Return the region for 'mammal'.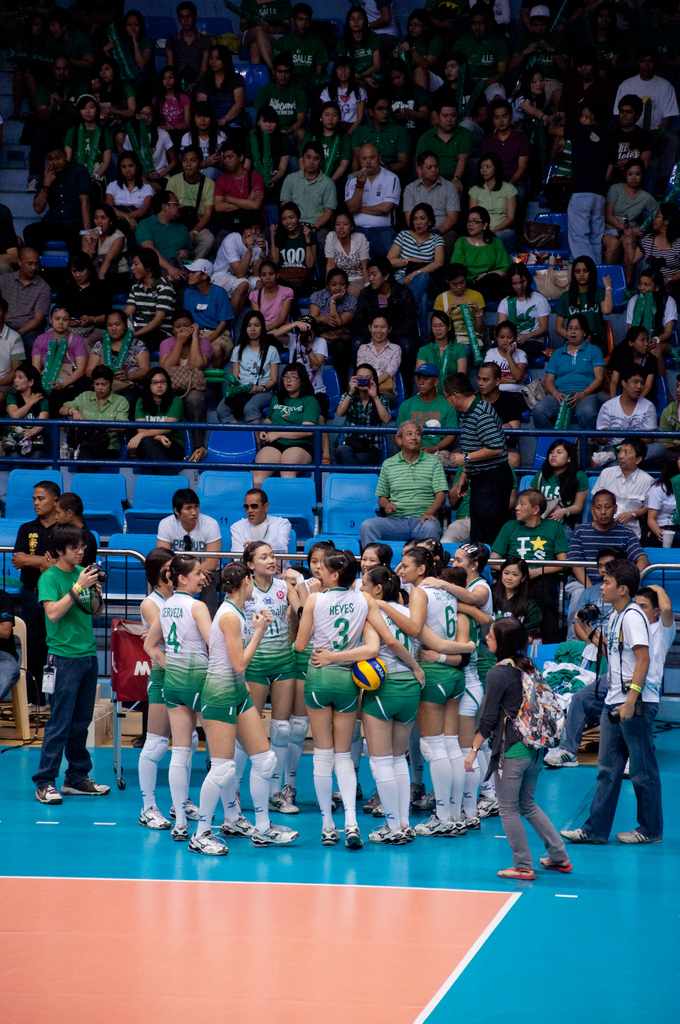
Rect(81, 56, 136, 127).
